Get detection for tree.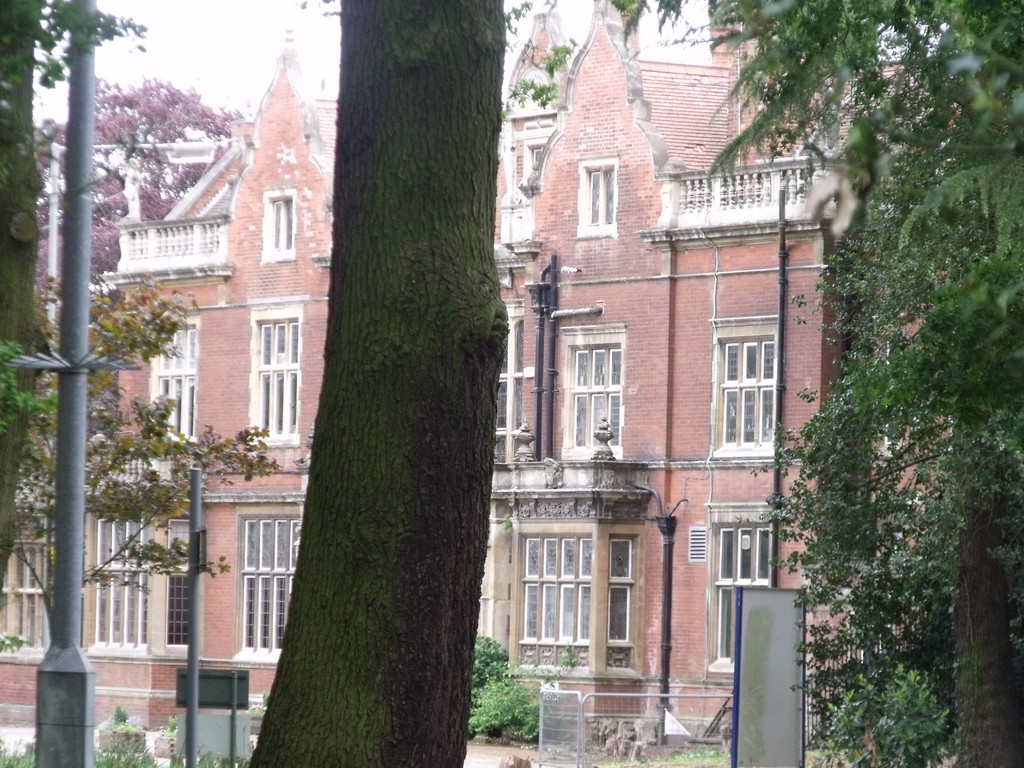
Detection: (left=0, top=0, right=152, bottom=595).
